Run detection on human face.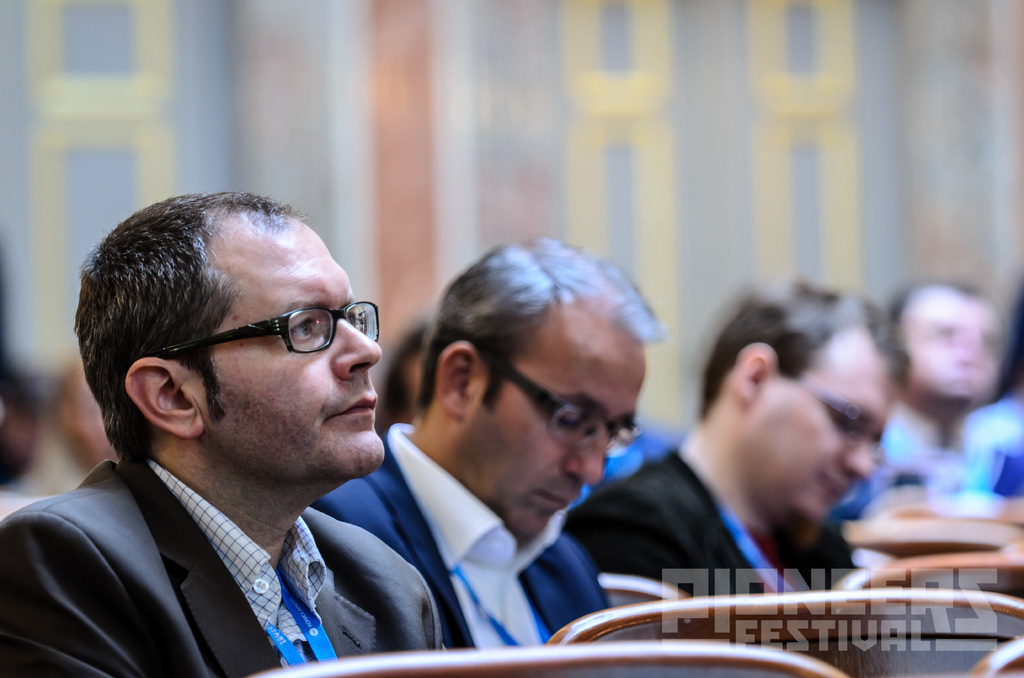
Result: (456, 309, 645, 534).
